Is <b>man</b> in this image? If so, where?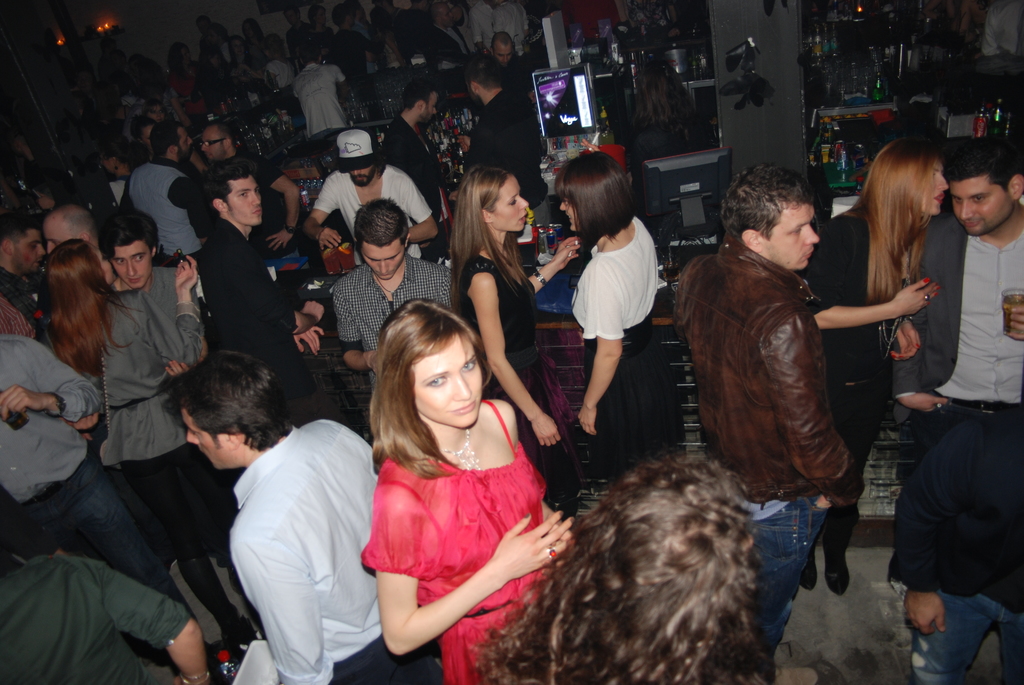
Yes, at rect(676, 155, 870, 684).
